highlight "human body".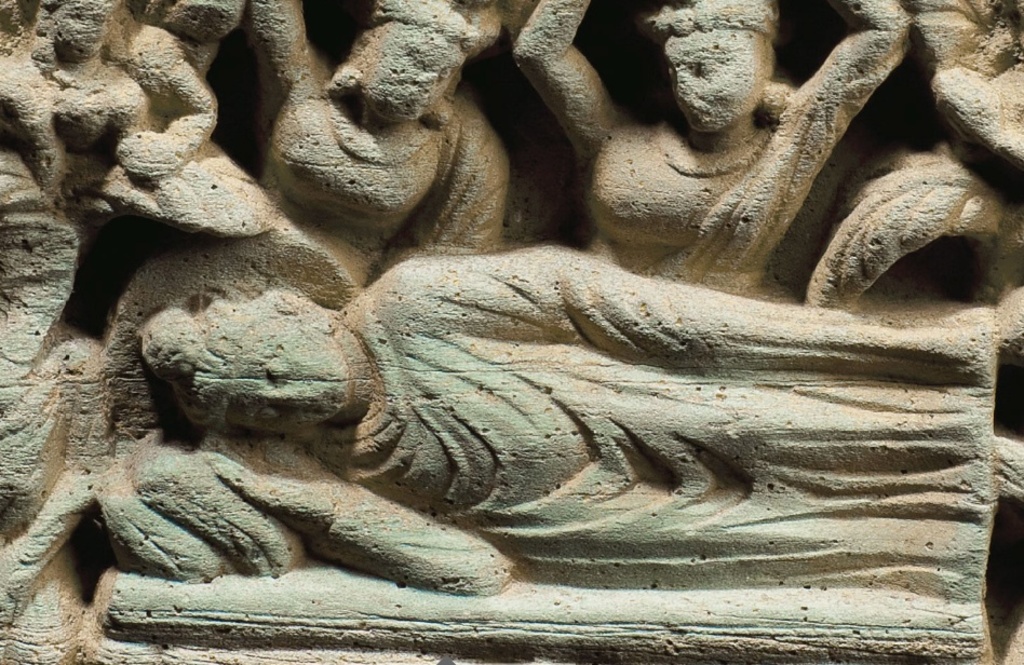
Highlighted region: bbox=(525, 0, 906, 291).
